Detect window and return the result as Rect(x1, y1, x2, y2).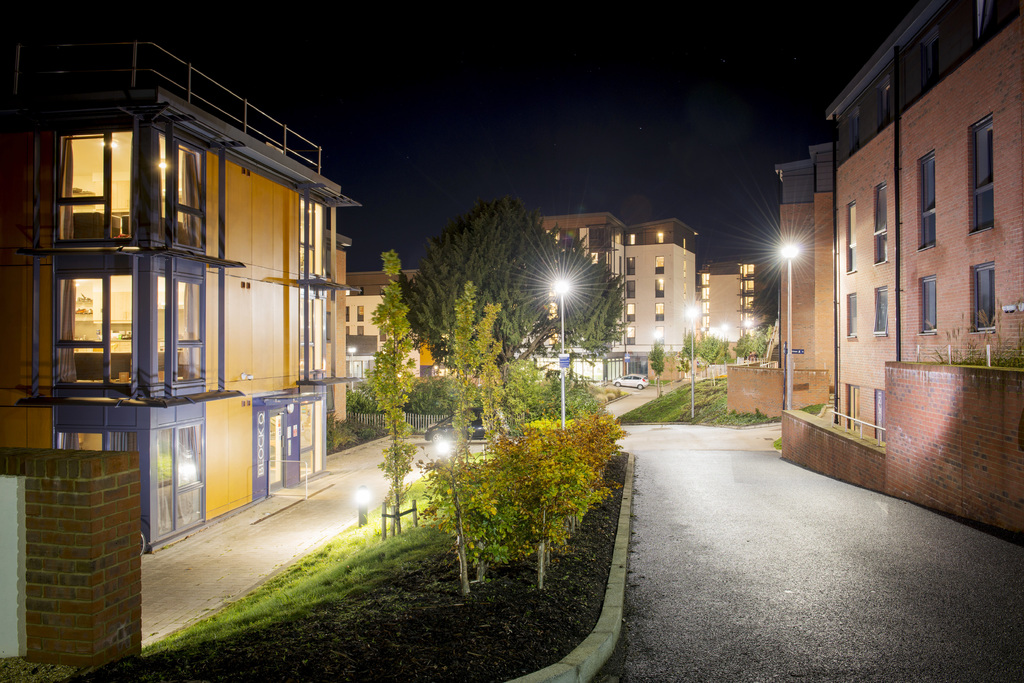
Rect(965, 259, 996, 333).
